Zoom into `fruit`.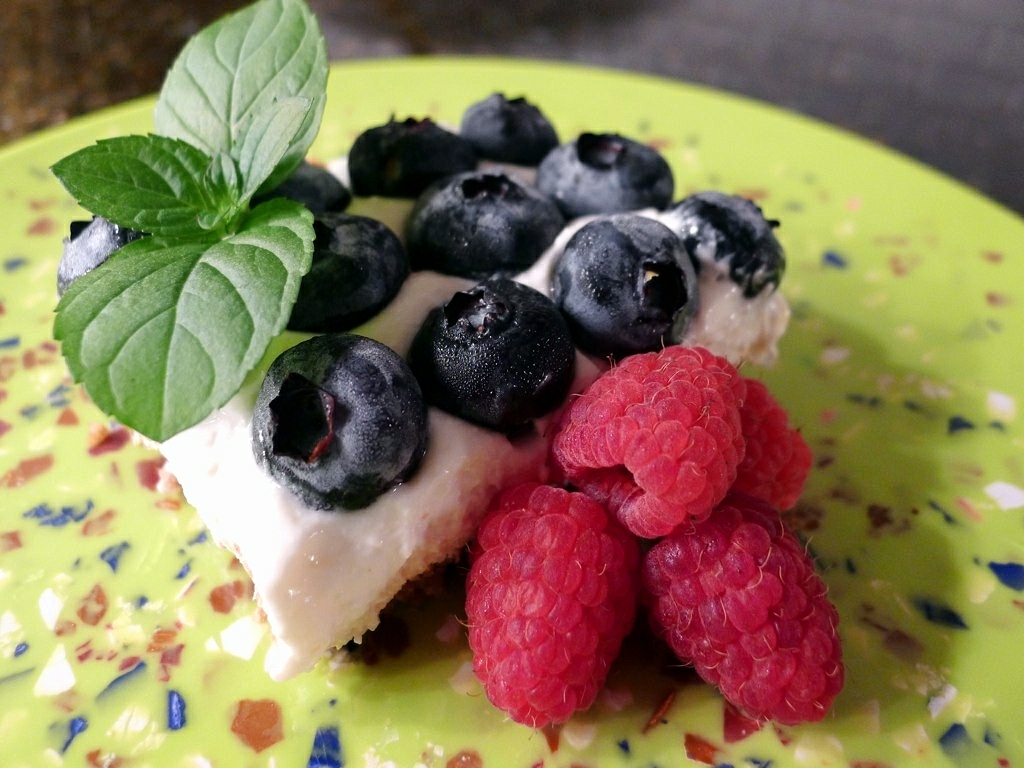
Zoom target: (left=346, top=106, right=477, bottom=203).
